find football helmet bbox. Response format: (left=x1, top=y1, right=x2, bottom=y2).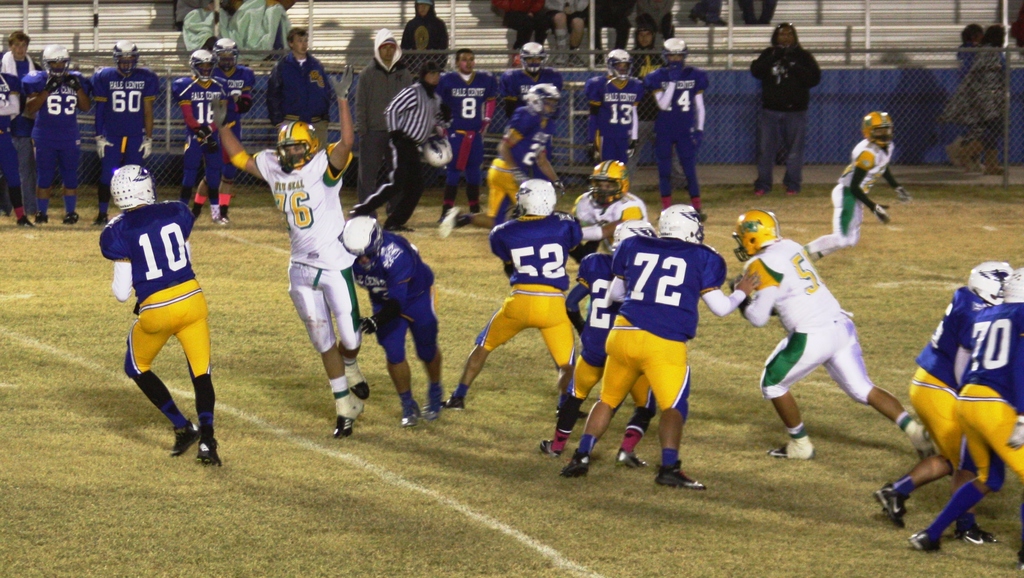
(left=344, top=206, right=378, bottom=263).
